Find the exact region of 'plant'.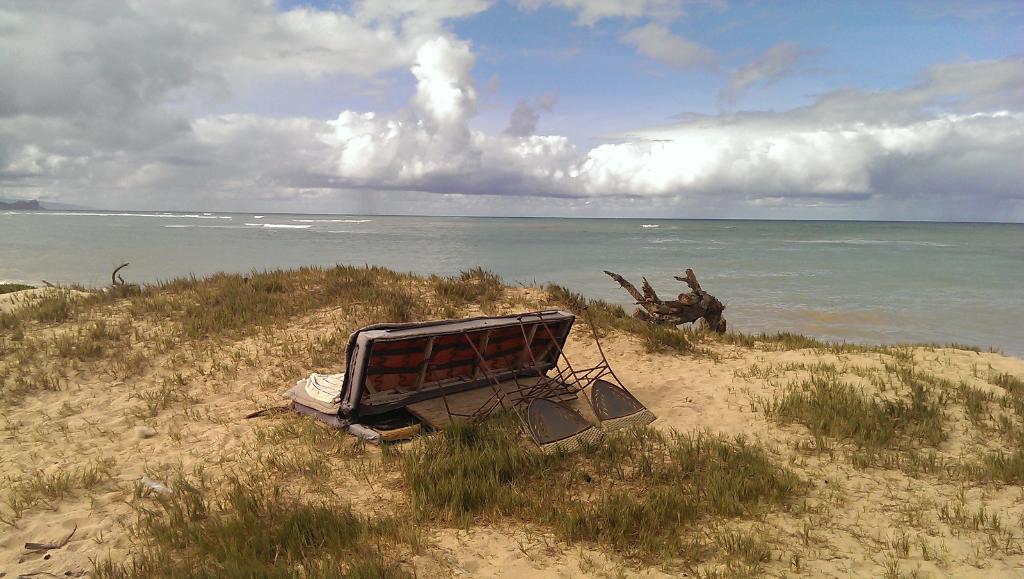
Exact region: <bbox>189, 405, 237, 428</bbox>.
